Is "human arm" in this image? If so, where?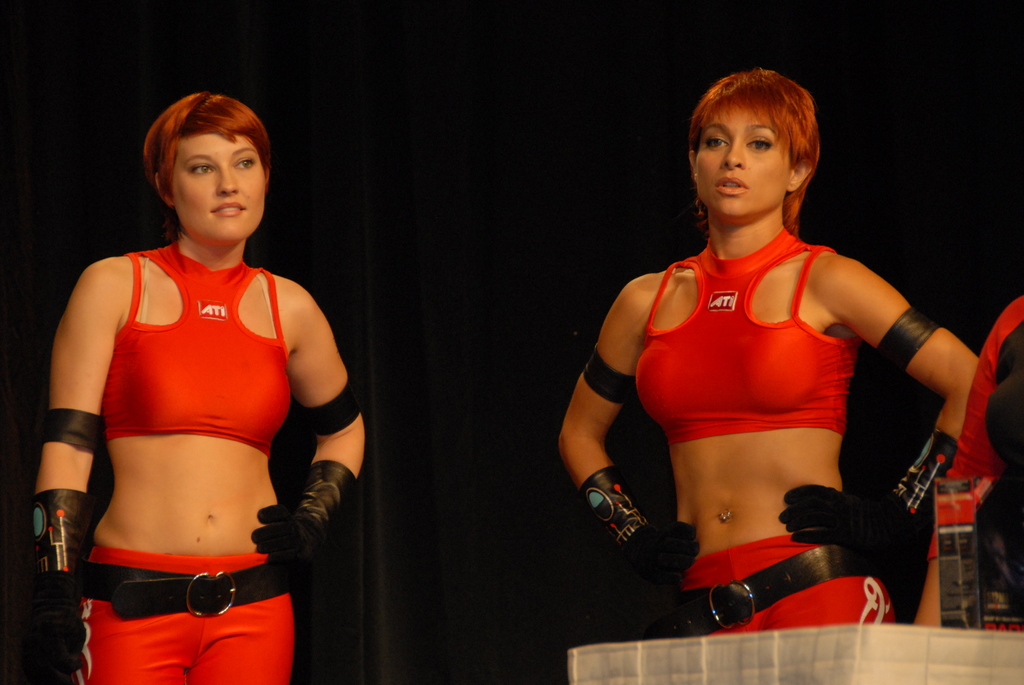
Yes, at x1=249 y1=287 x2=371 y2=565.
